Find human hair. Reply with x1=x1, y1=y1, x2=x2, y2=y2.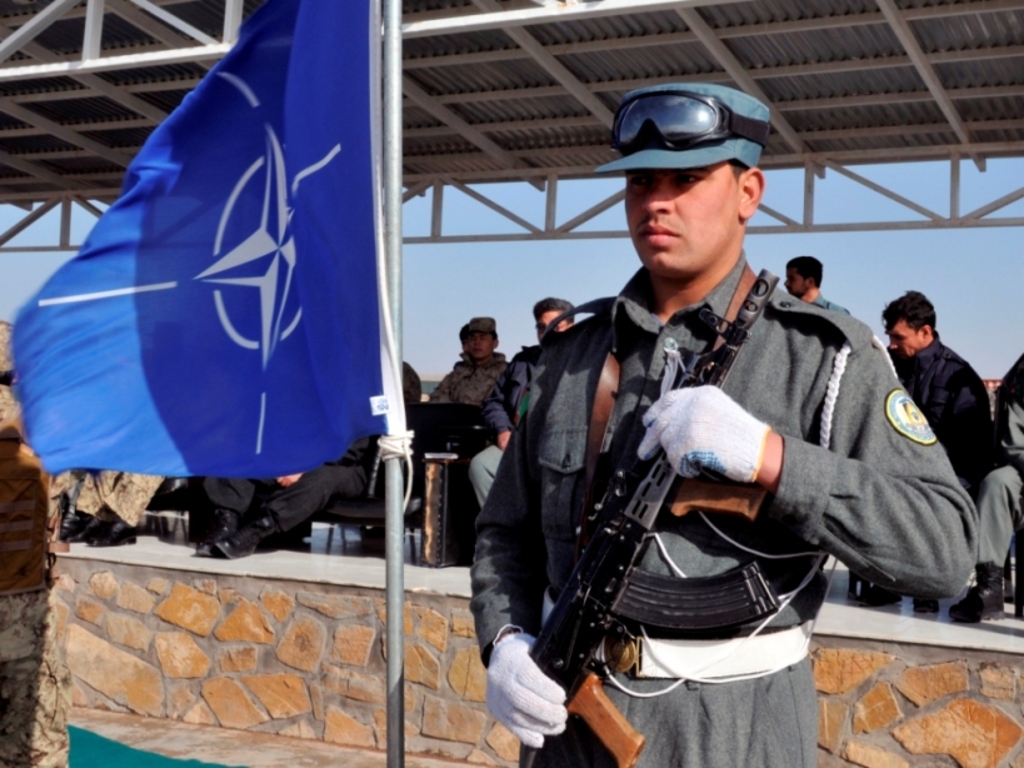
x1=533, y1=295, x2=576, y2=320.
